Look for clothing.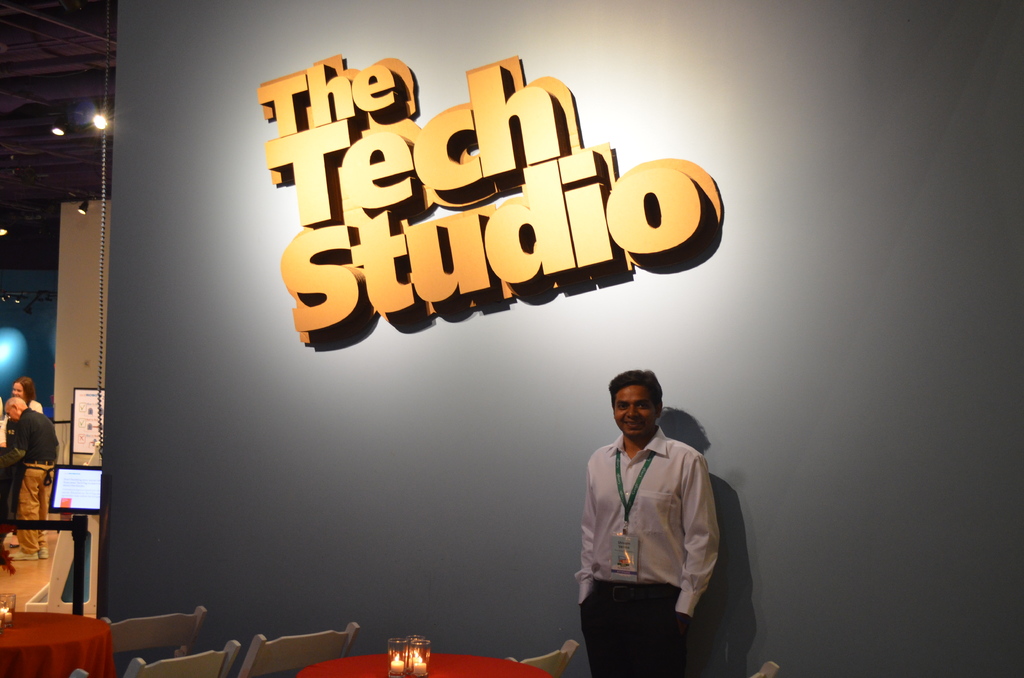
Found: <region>0, 406, 72, 543</region>.
